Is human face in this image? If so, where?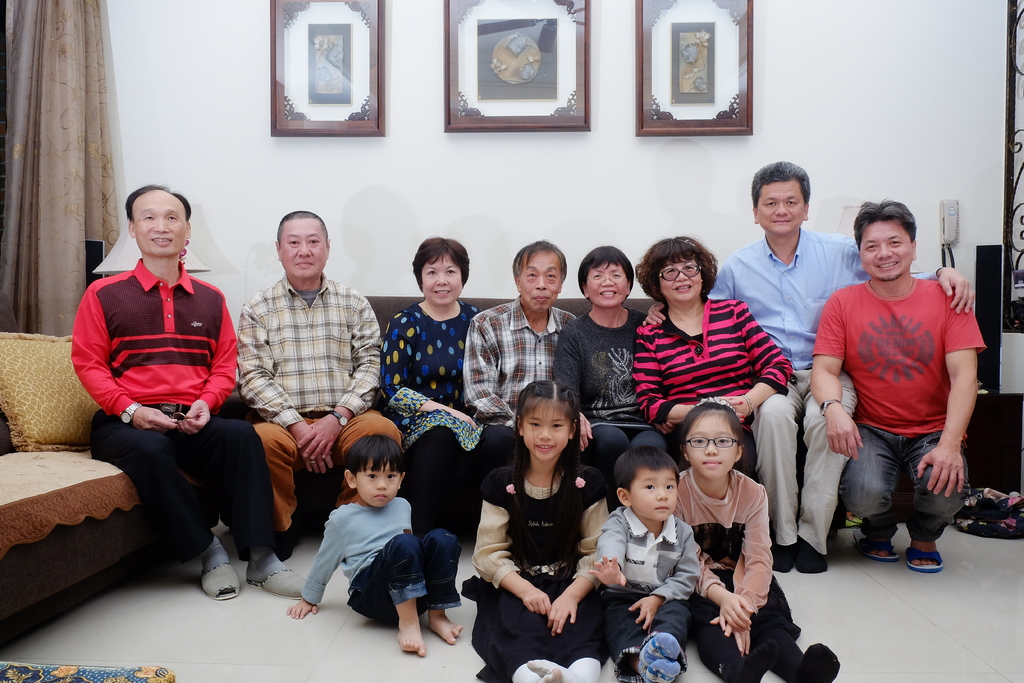
Yes, at rect(426, 258, 461, 304).
